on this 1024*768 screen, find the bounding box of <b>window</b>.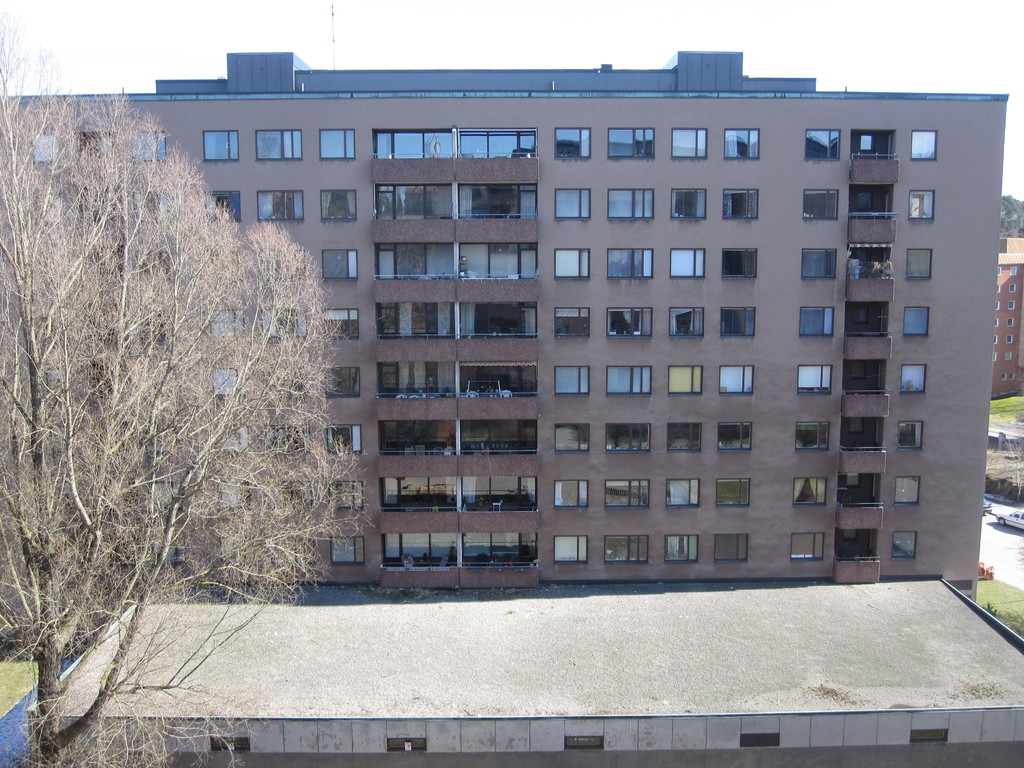
Bounding box: crop(902, 364, 927, 394).
